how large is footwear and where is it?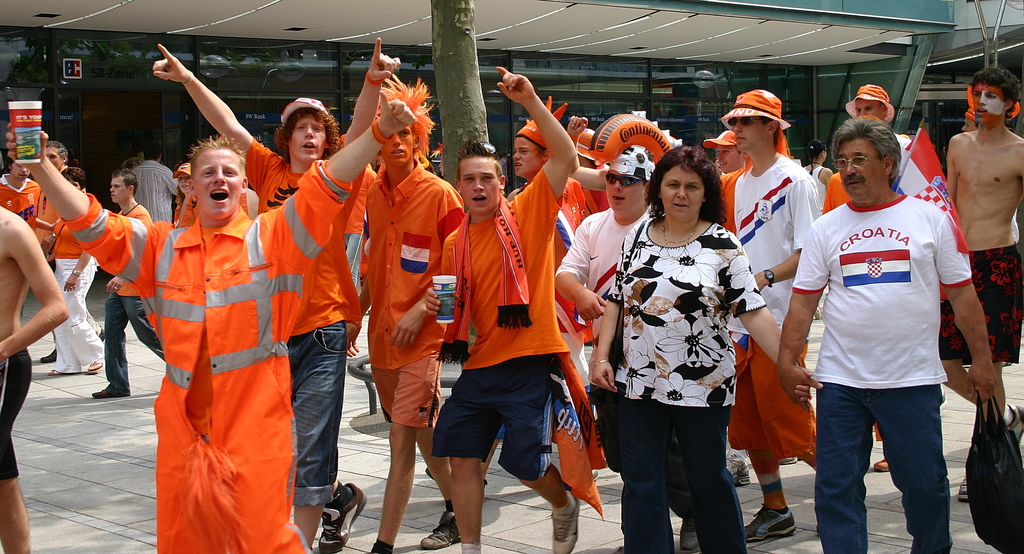
Bounding box: left=724, top=452, right=751, bottom=487.
